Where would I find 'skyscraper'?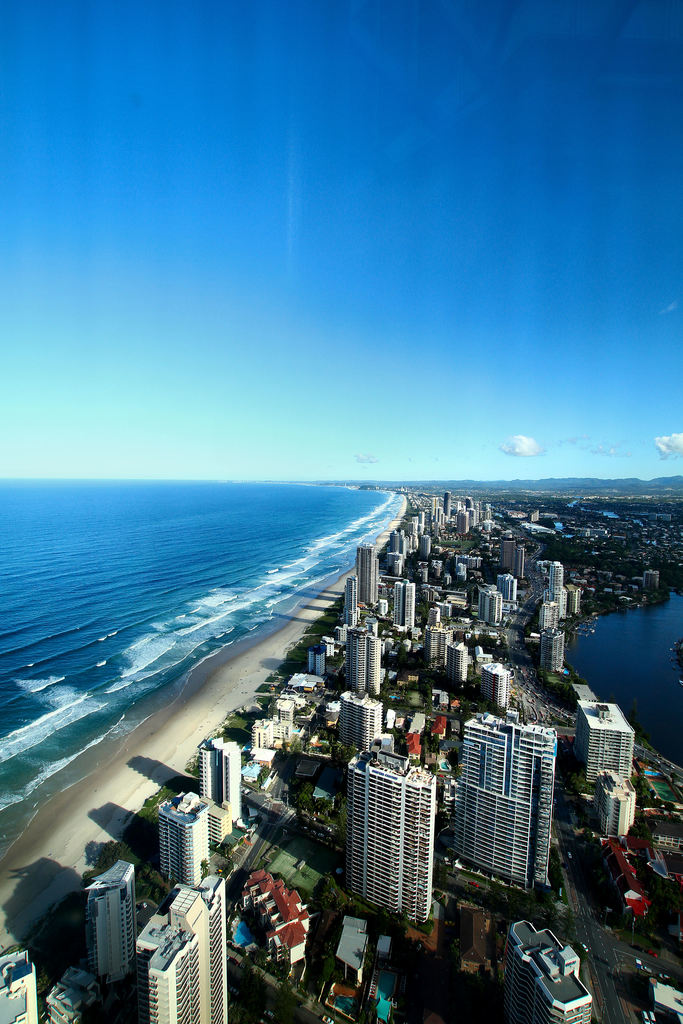
At Rect(135, 869, 238, 1023).
